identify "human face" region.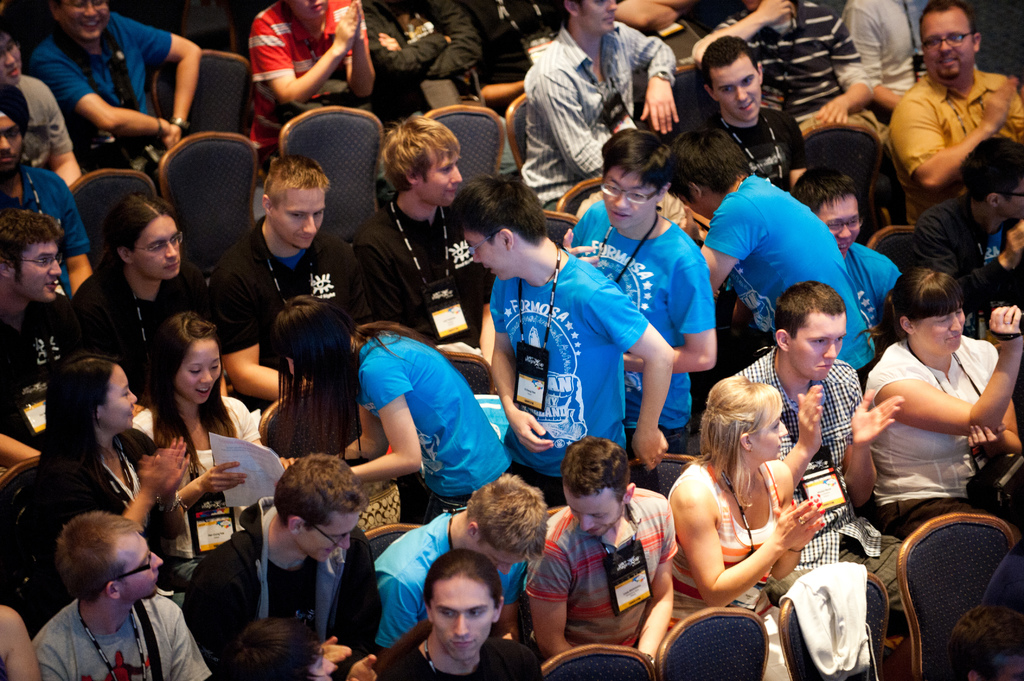
Region: {"x1": 1000, "y1": 180, "x2": 1023, "y2": 223}.
